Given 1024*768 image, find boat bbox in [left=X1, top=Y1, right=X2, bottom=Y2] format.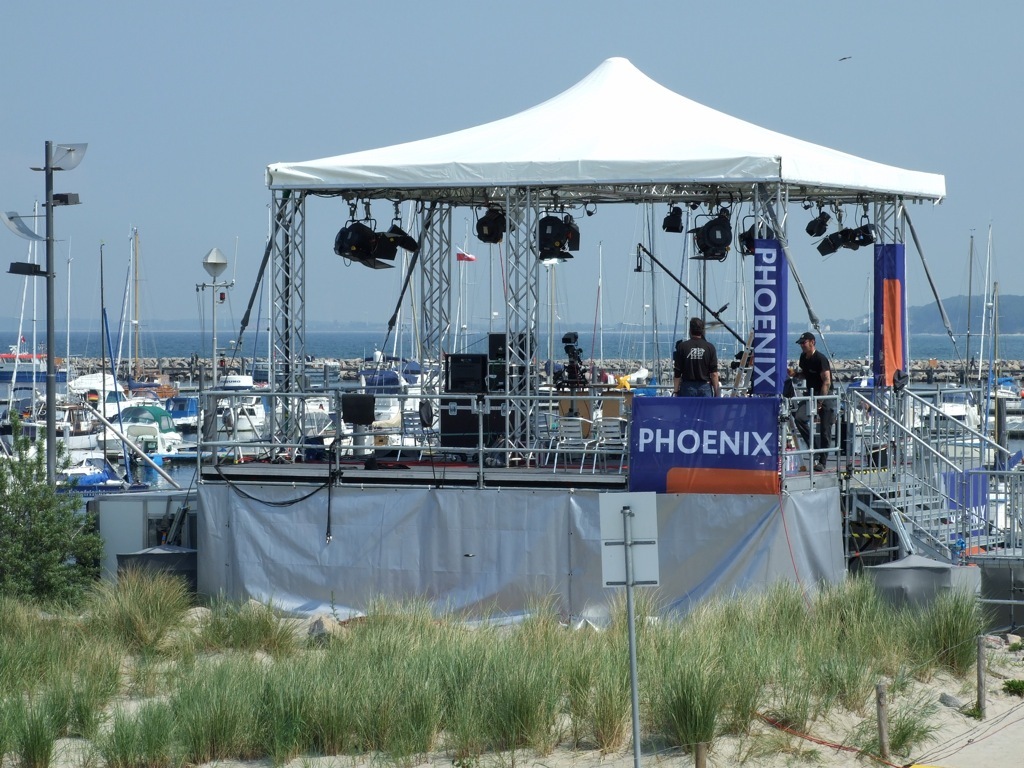
[left=208, top=389, right=276, bottom=437].
